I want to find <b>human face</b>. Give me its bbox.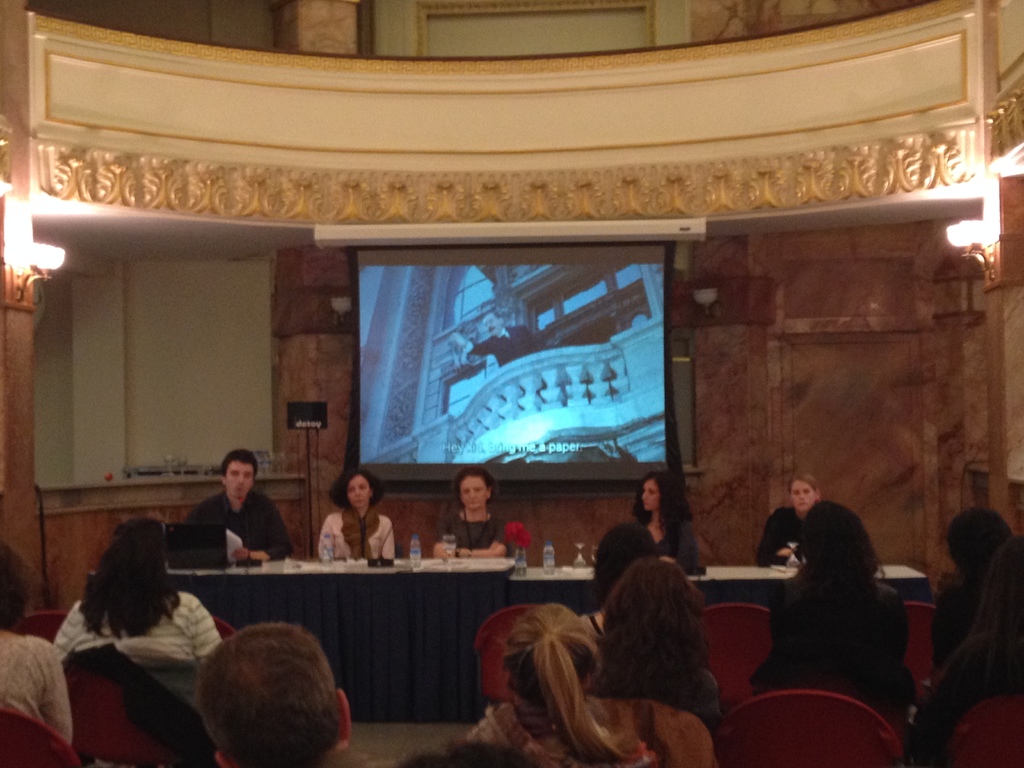
{"left": 225, "top": 458, "right": 256, "bottom": 499}.
